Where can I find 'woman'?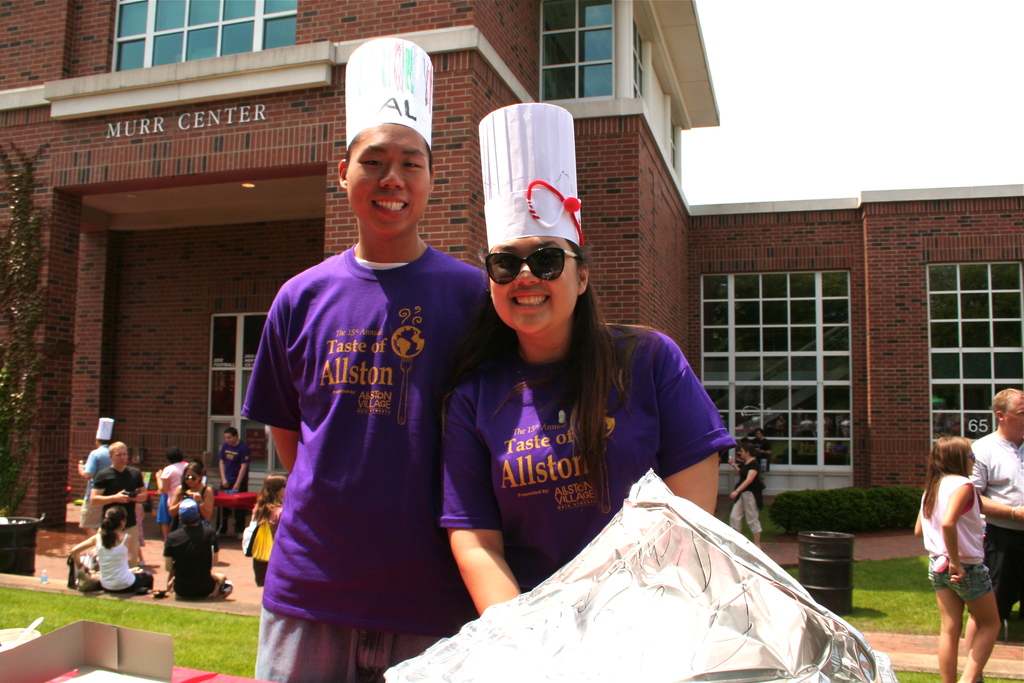
You can find it at <bbox>429, 97, 733, 618</bbox>.
